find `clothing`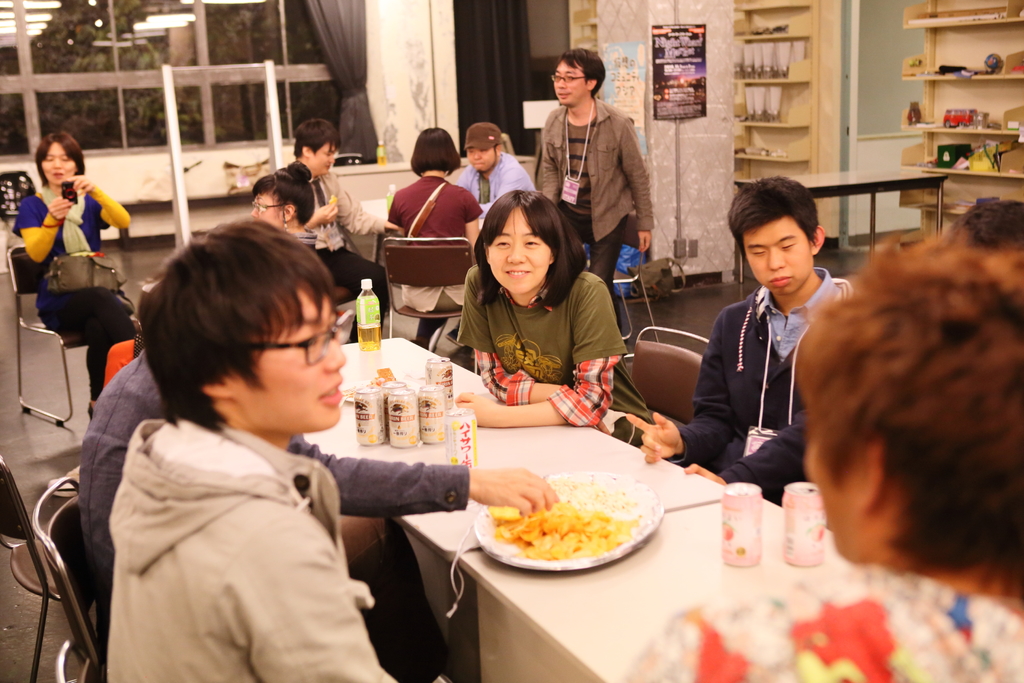
(680, 212, 847, 514)
